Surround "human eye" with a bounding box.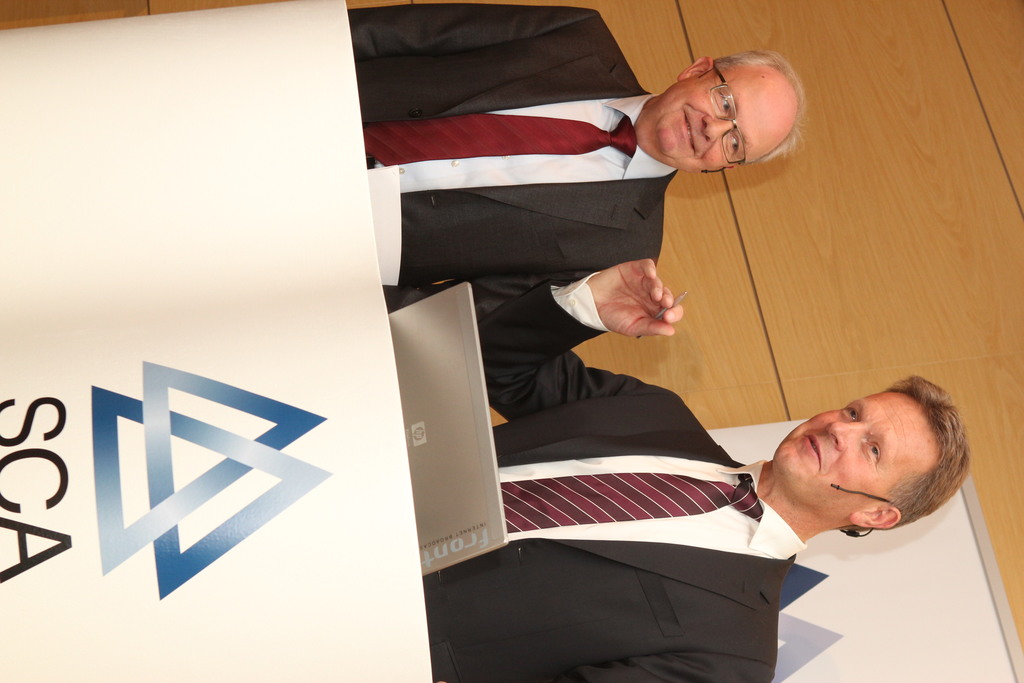
select_region(729, 133, 740, 153).
